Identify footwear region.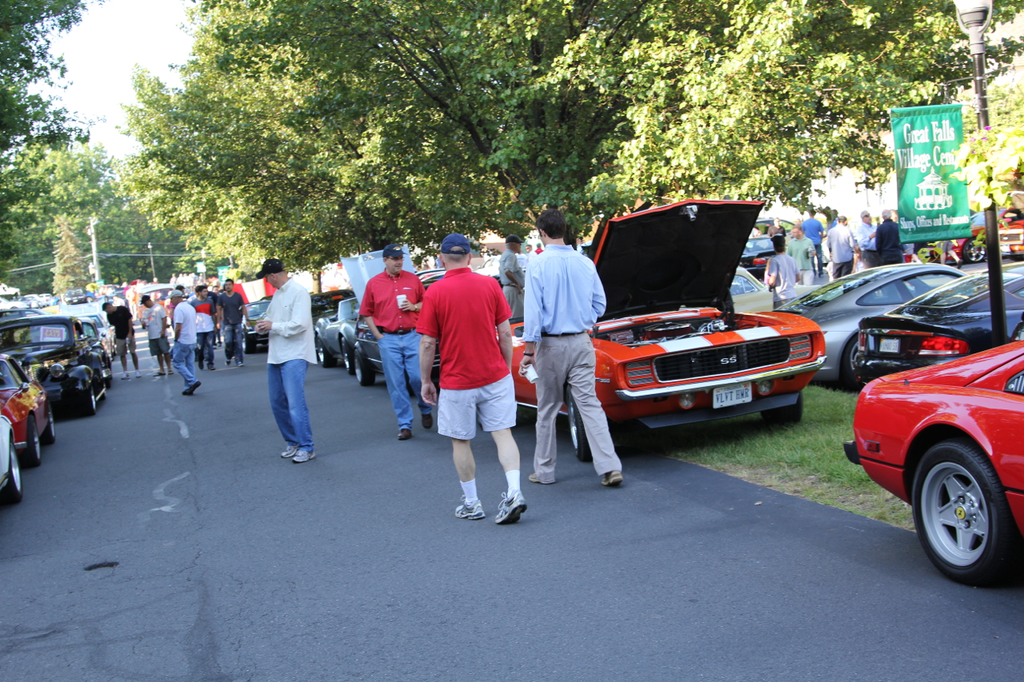
Region: box=[527, 473, 552, 488].
